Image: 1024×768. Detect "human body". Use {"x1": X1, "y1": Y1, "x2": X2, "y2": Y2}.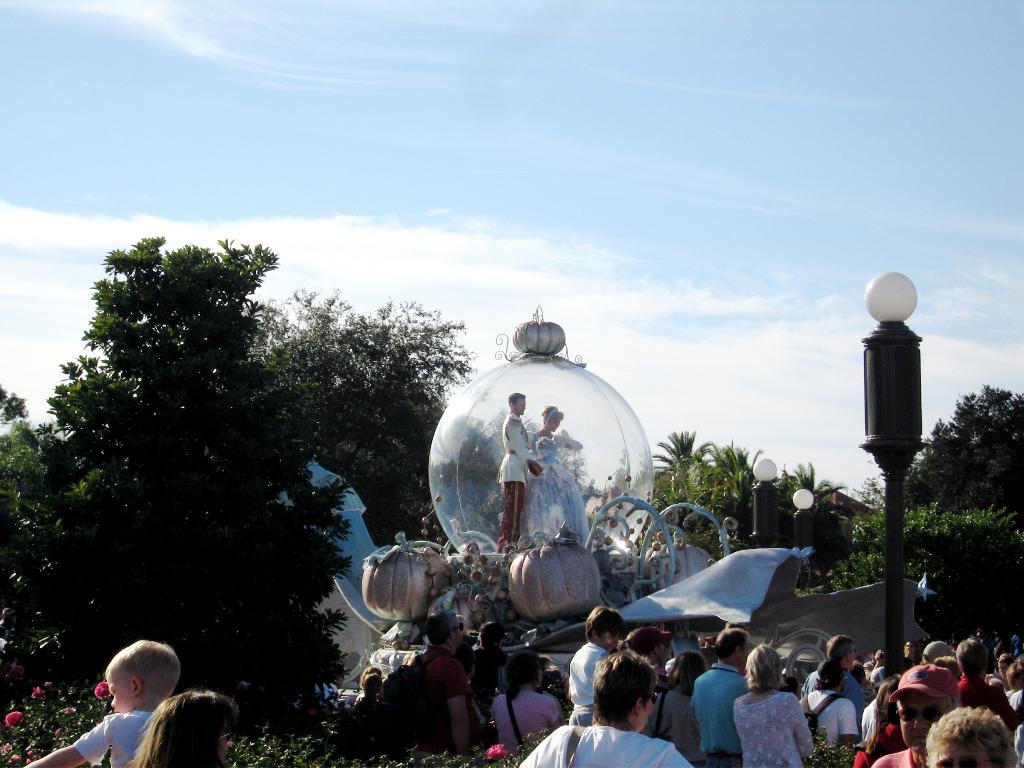
{"x1": 805, "y1": 686, "x2": 861, "y2": 758}.
